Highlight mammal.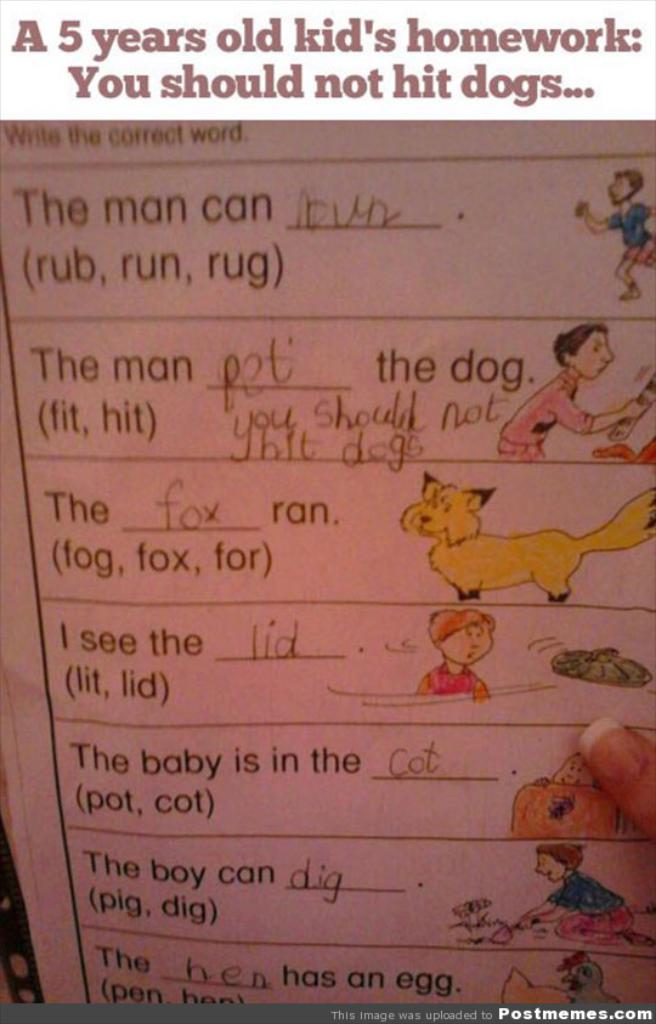
Highlighted region: [575, 169, 655, 301].
